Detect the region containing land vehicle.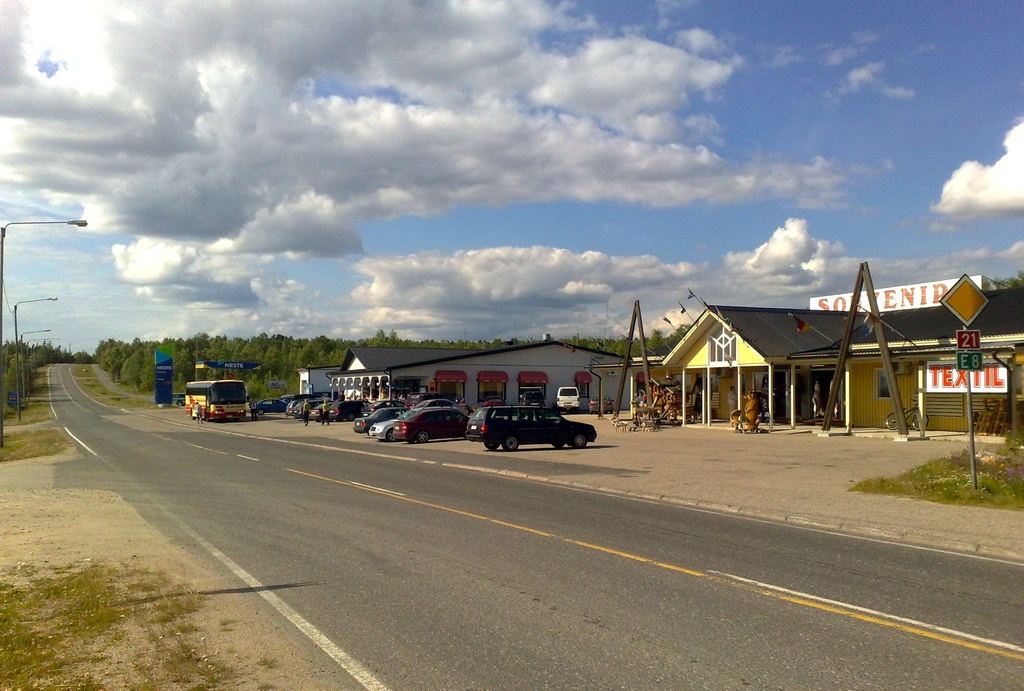
rect(173, 393, 181, 405).
